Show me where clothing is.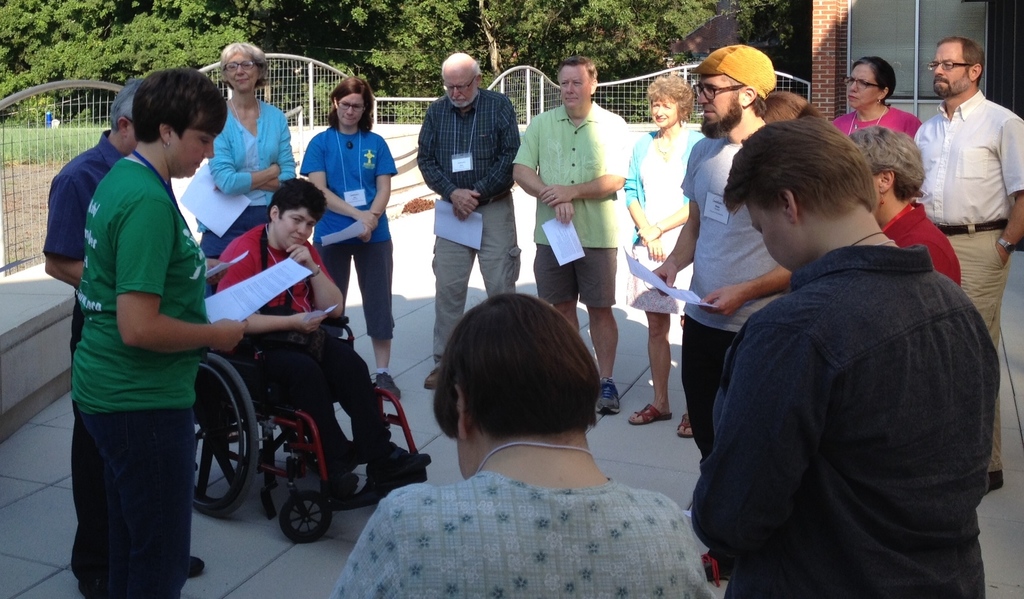
clothing is at 332,469,714,598.
